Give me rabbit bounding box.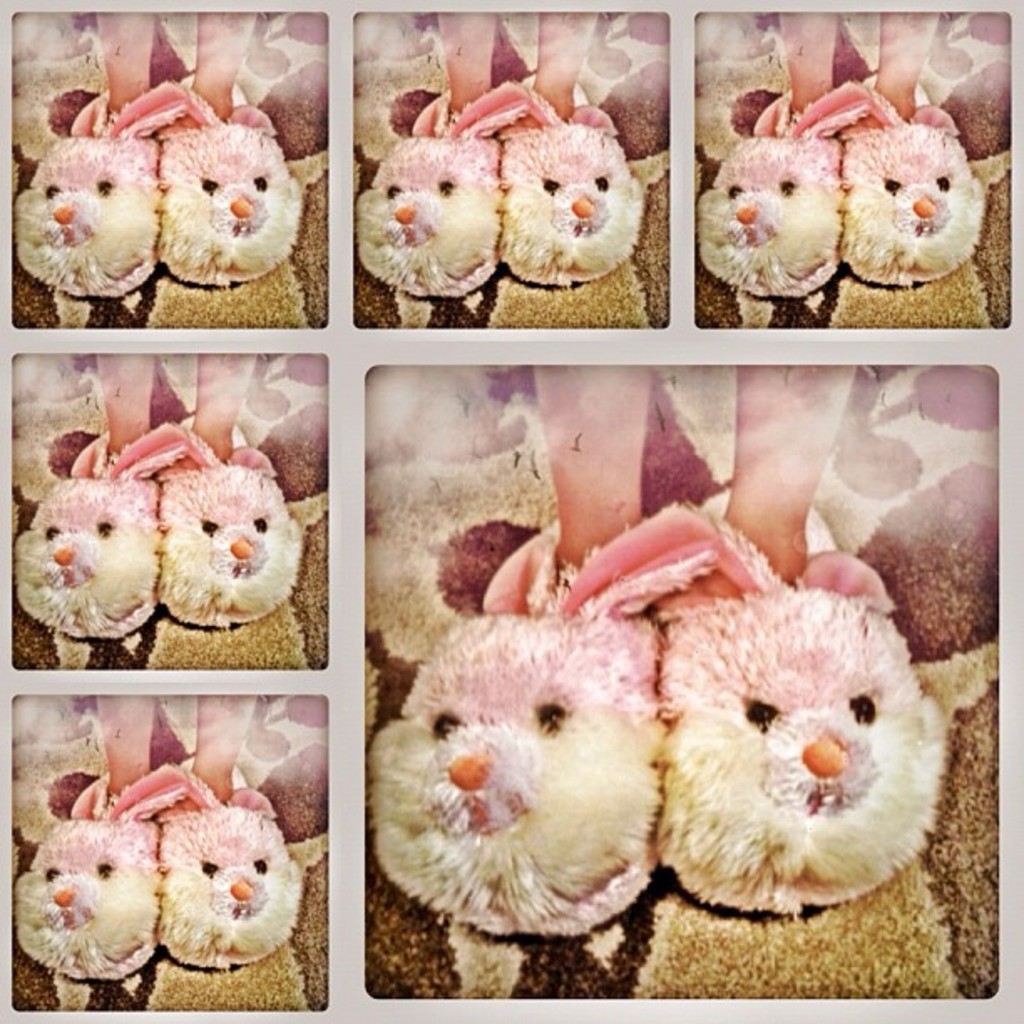
l=356, t=75, r=529, b=330.
